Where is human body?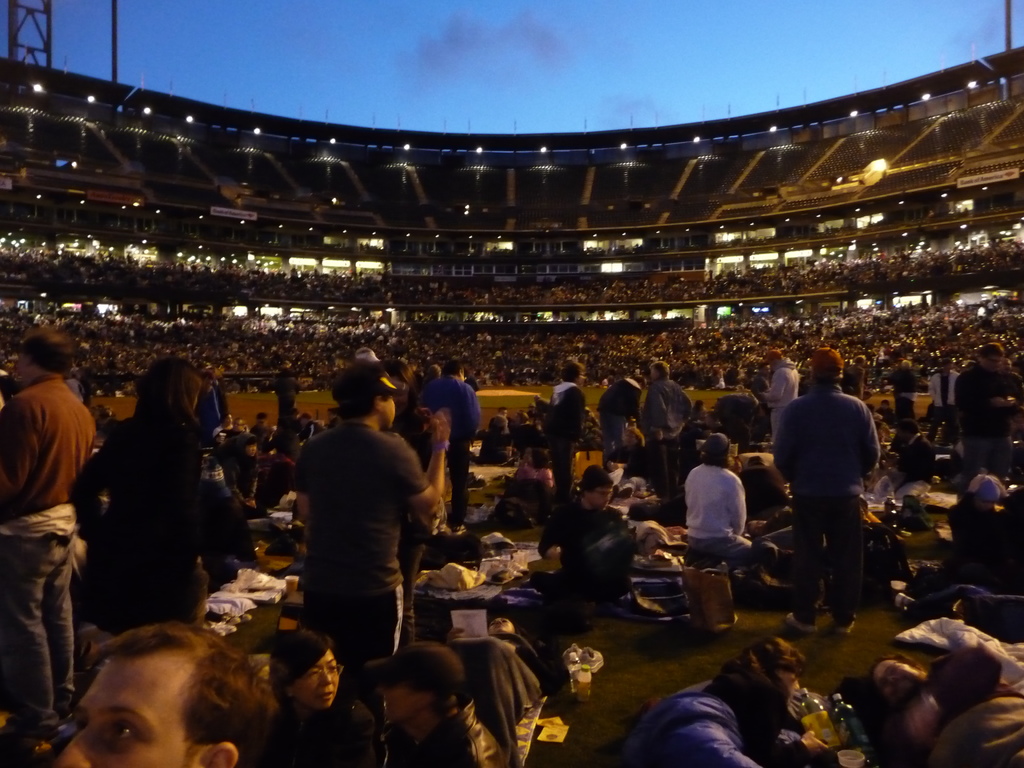
263, 290, 271, 297.
